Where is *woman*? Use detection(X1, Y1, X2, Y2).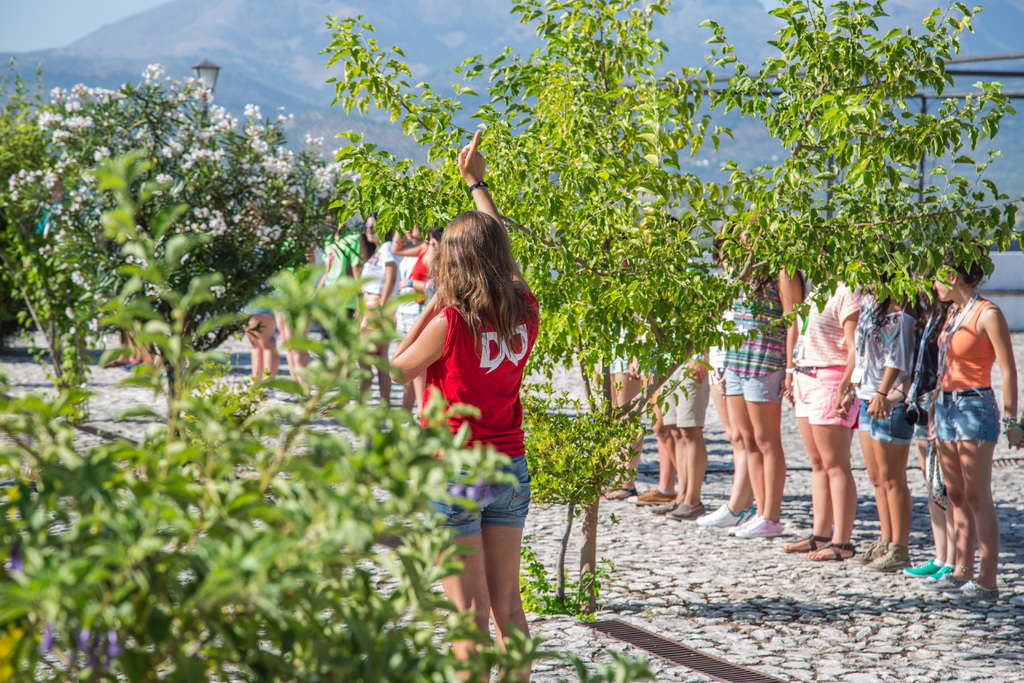
detection(790, 226, 865, 568).
